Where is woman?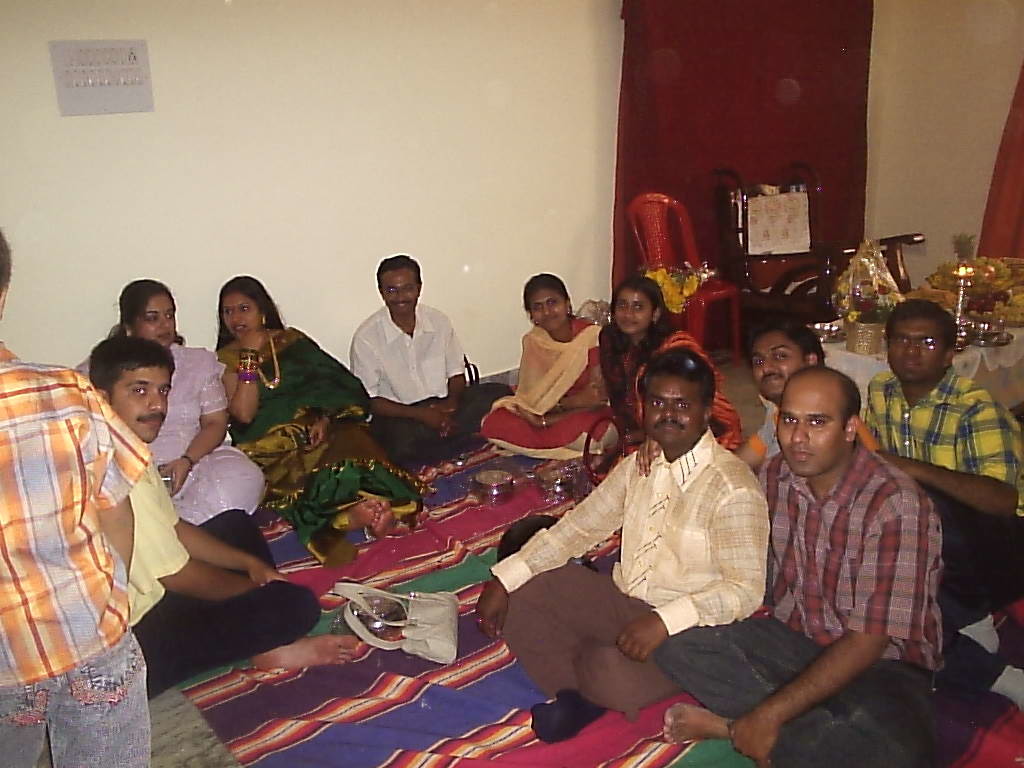
BBox(480, 271, 621, 474).
